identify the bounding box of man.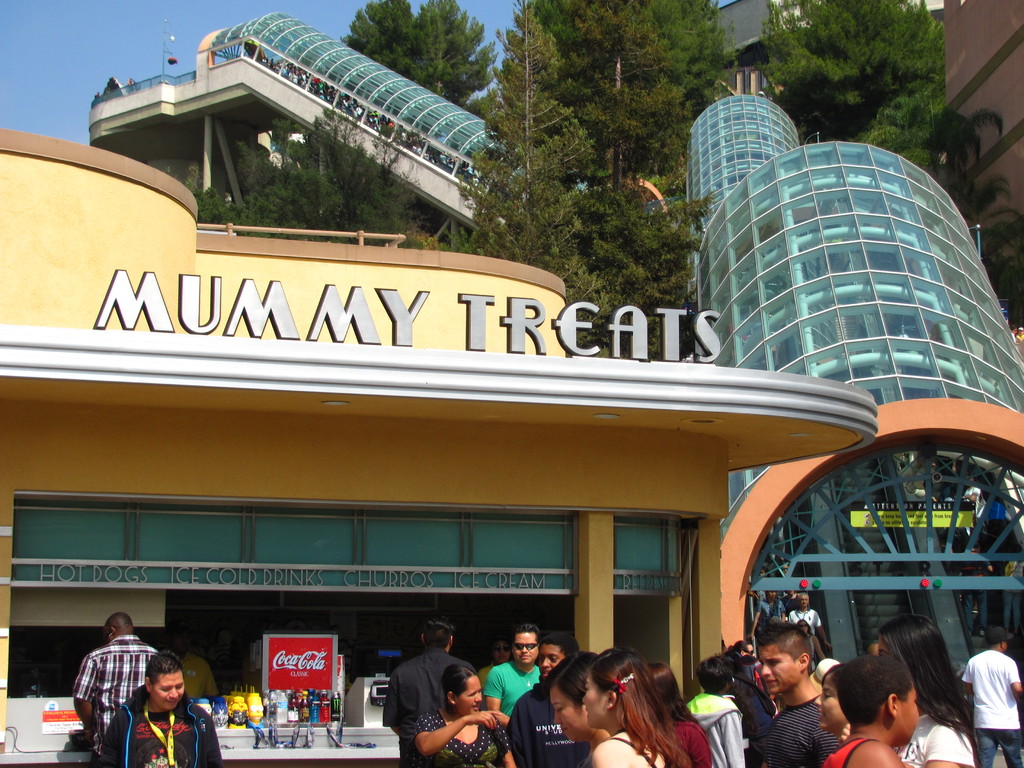
[383, 621, 454, 767].
